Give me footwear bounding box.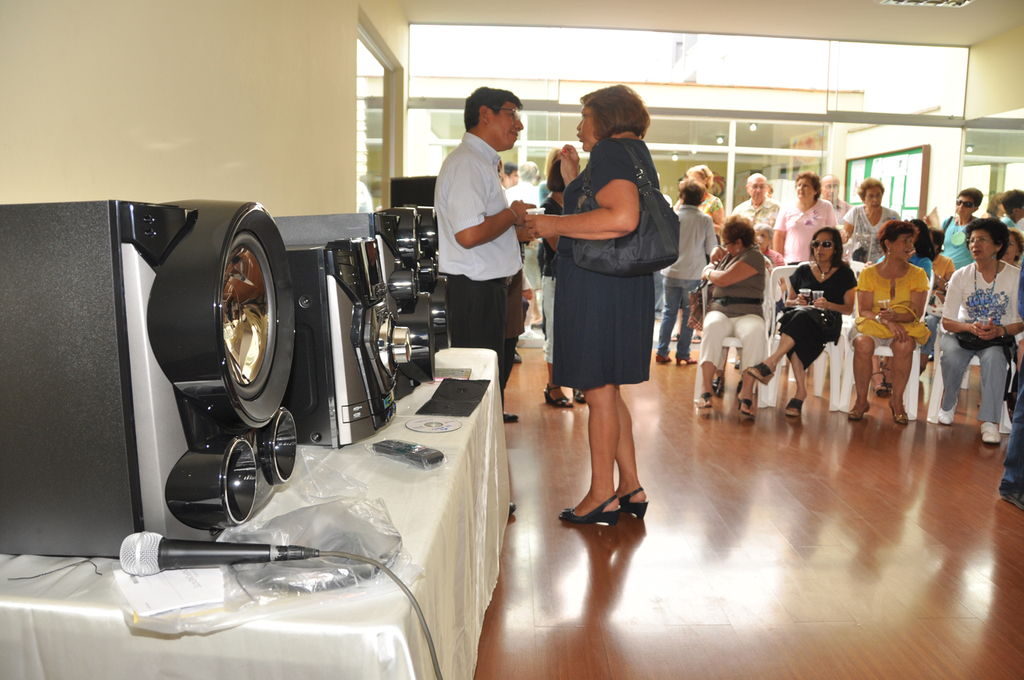
(x1=701, y1=392, x2=713, y2=408).
